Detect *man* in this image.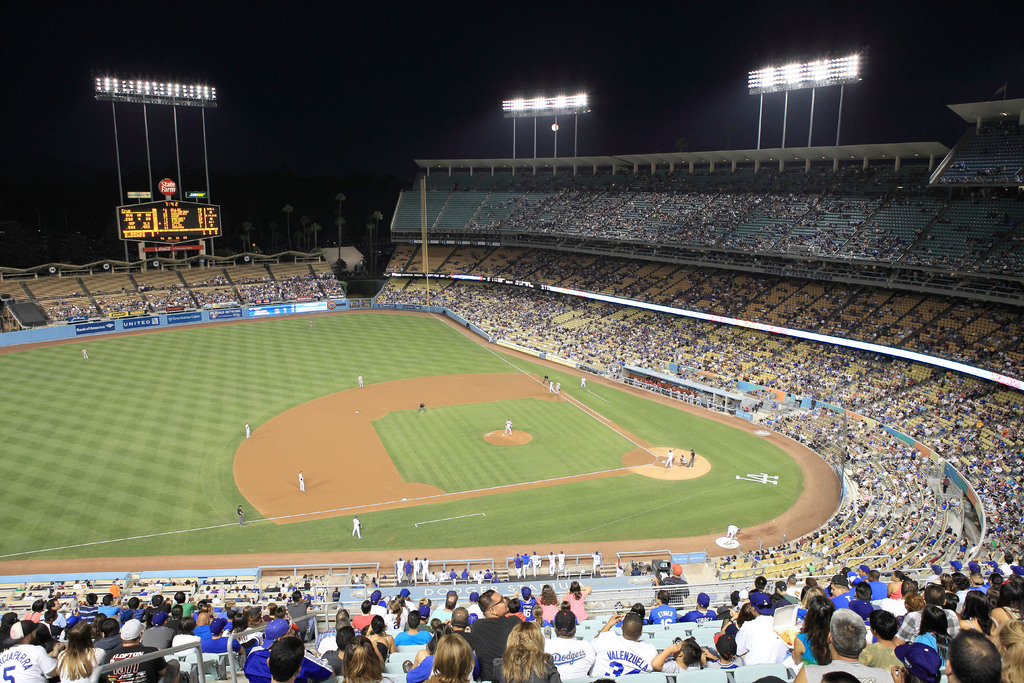
Detection: 652,588,678,624.
